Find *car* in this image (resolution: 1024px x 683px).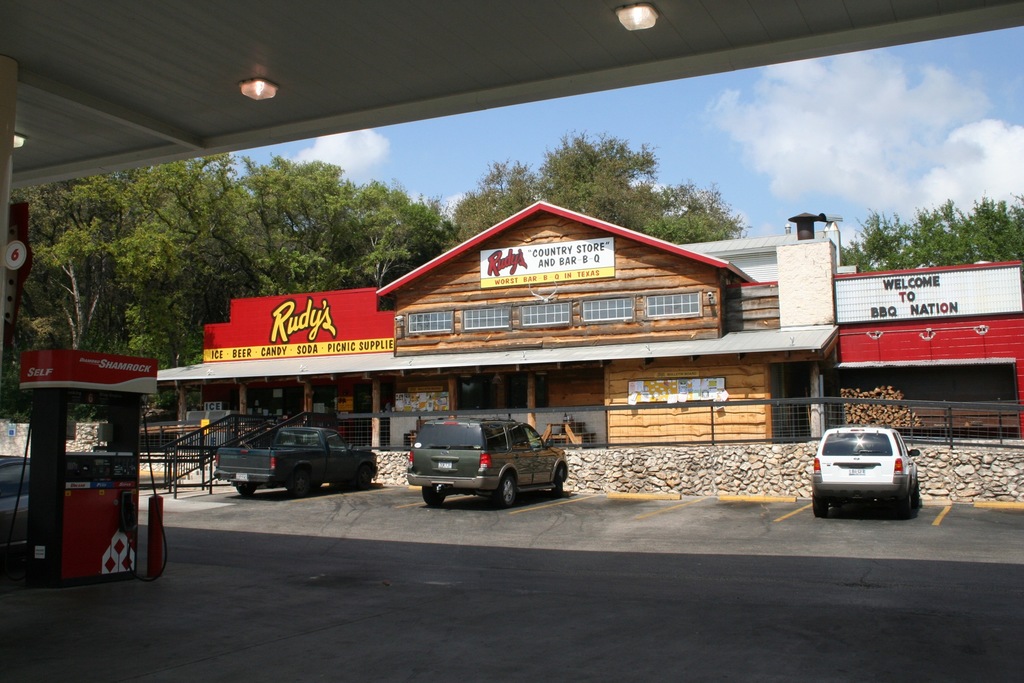
detection(814, 425, 916, 520).
